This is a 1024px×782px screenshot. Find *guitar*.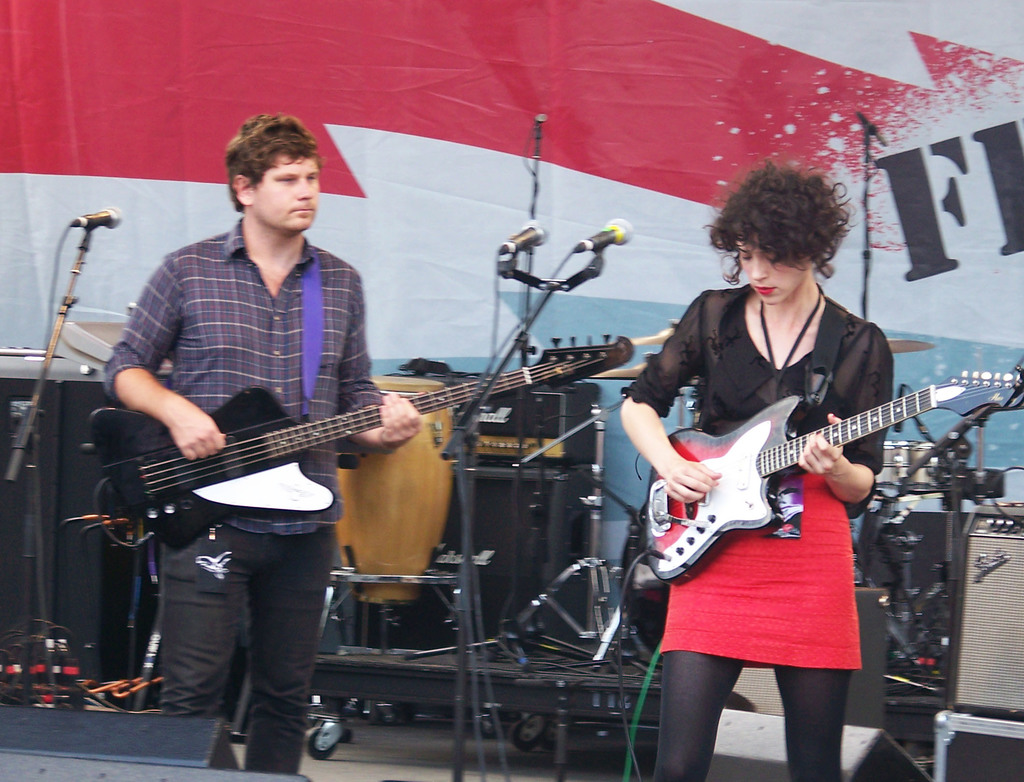
Bounding box: bbox=(622, 365, 1002, 584).
